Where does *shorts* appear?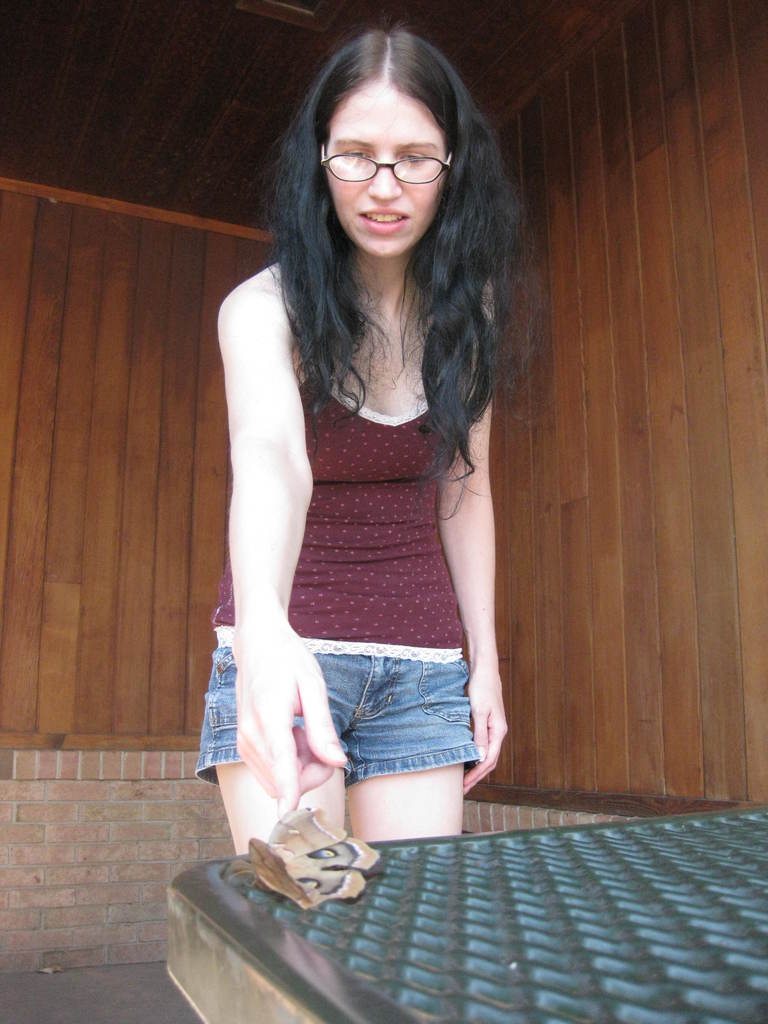
Appears at pyautogui.locateOnScreen(195, 648, 474, 785).
